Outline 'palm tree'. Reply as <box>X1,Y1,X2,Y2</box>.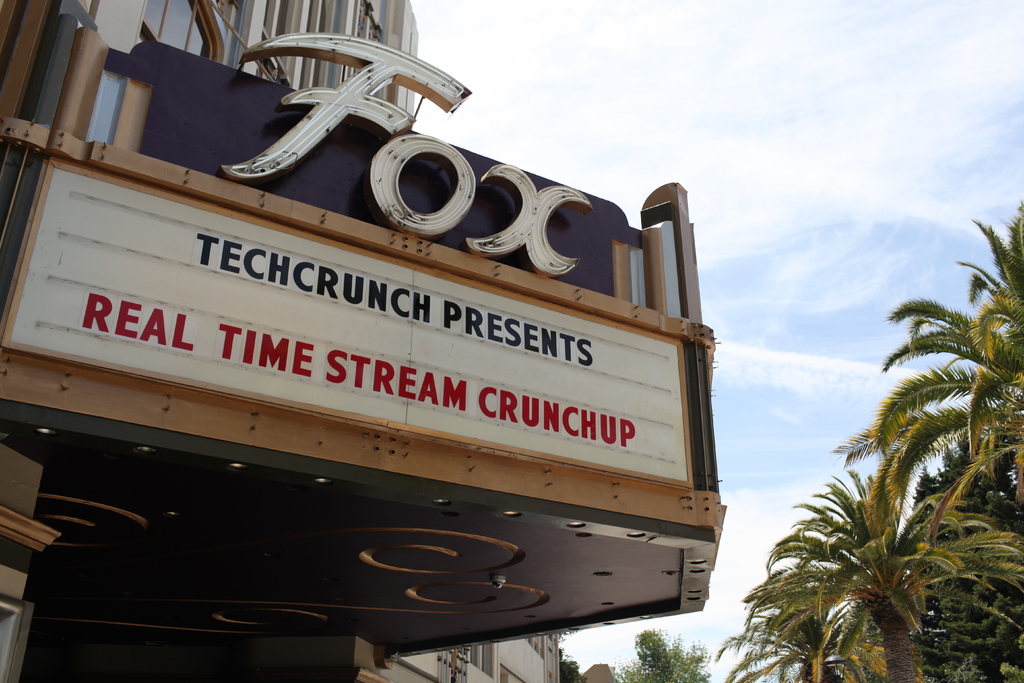
<box>833,202,1023,549</box>.
